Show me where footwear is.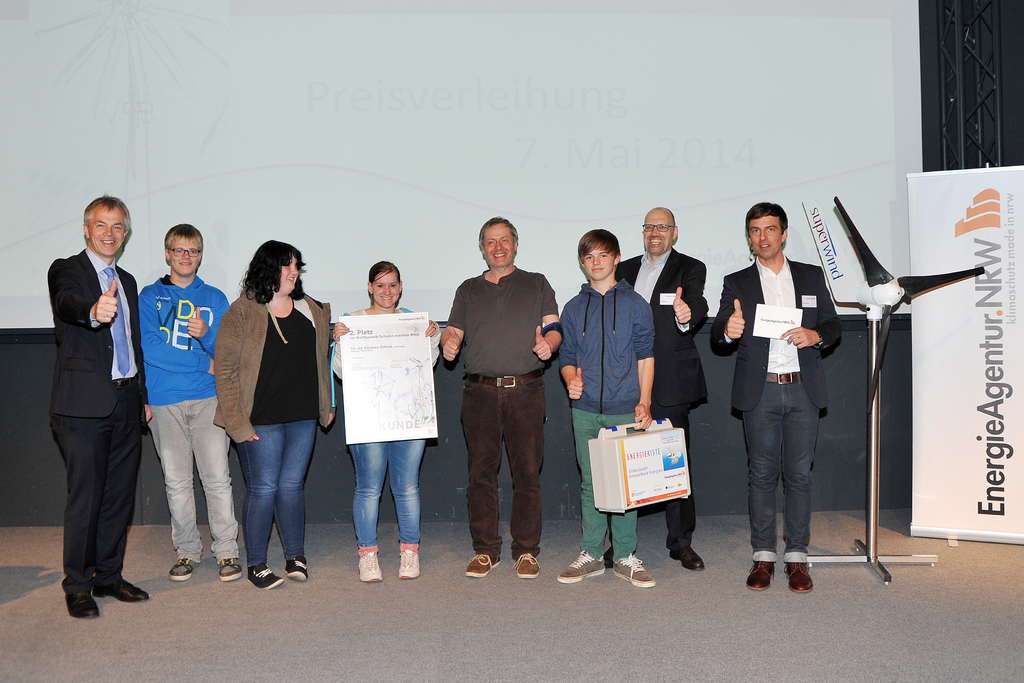
footwear is at x1=358, y1=546, x2=381, y2=584.
